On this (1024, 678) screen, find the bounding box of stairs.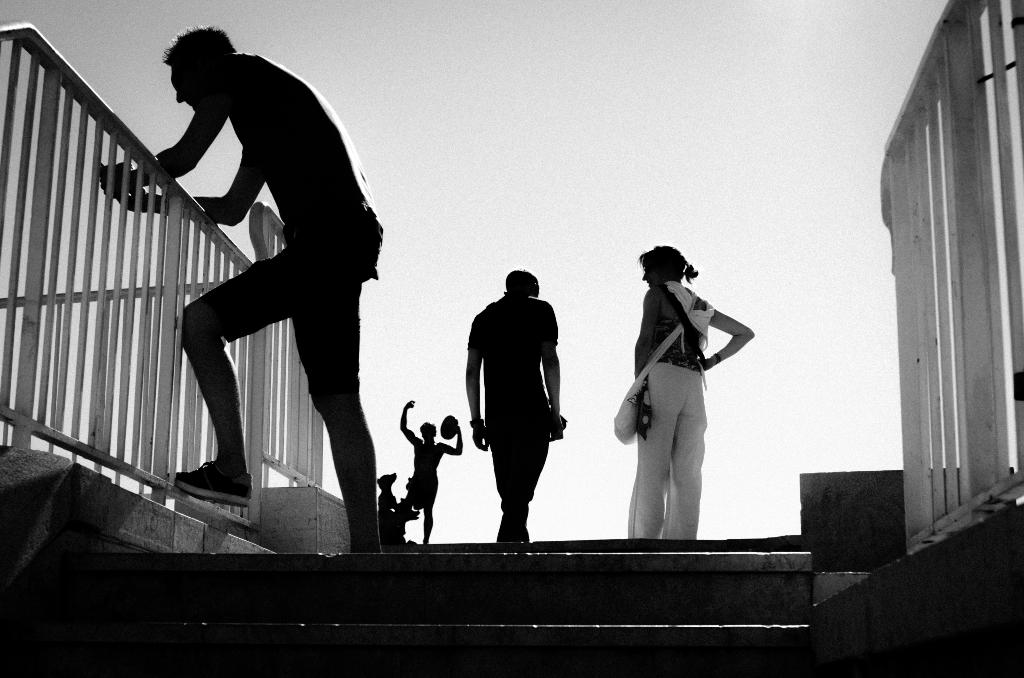
Bounding box: {"left": 0, "top": 547, "right": 829, "bottom": 677}.
